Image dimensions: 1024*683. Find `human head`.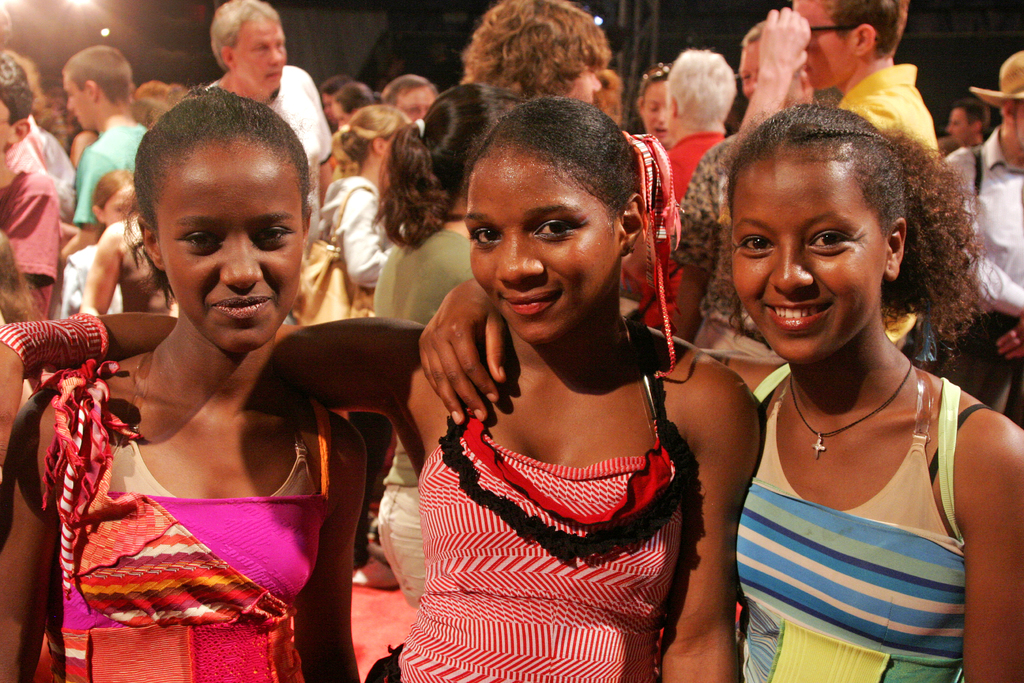
pyautogui.locateOnScreen(735, 19, 807, 99).
